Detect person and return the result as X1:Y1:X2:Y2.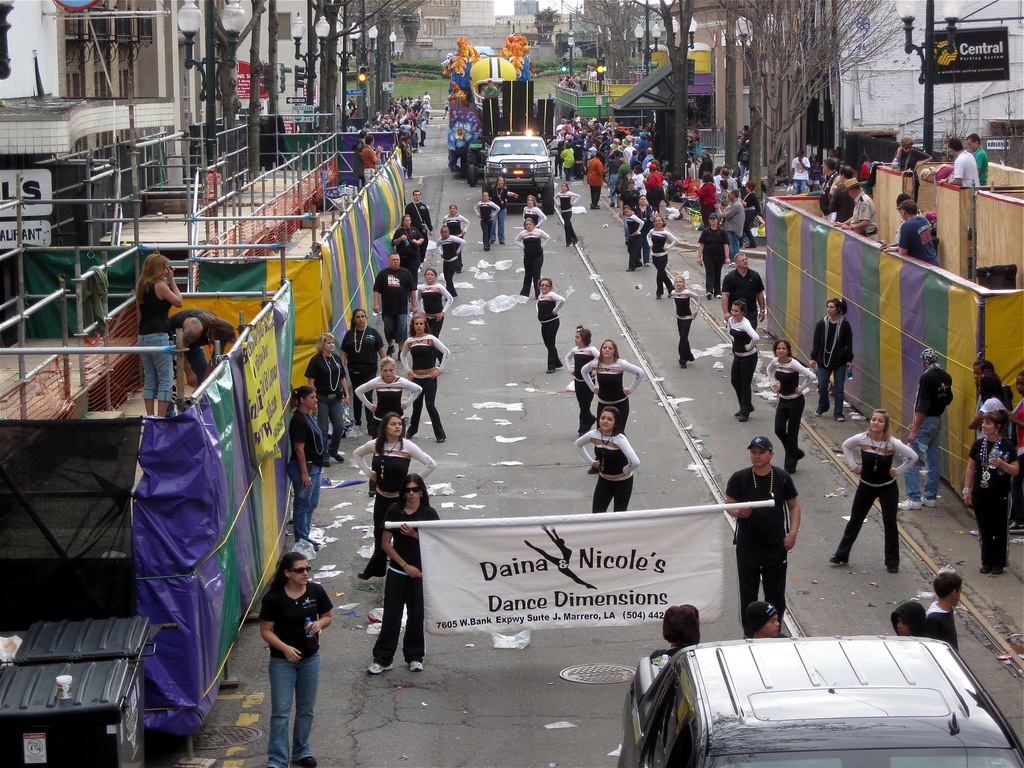
440:202:472:246.
